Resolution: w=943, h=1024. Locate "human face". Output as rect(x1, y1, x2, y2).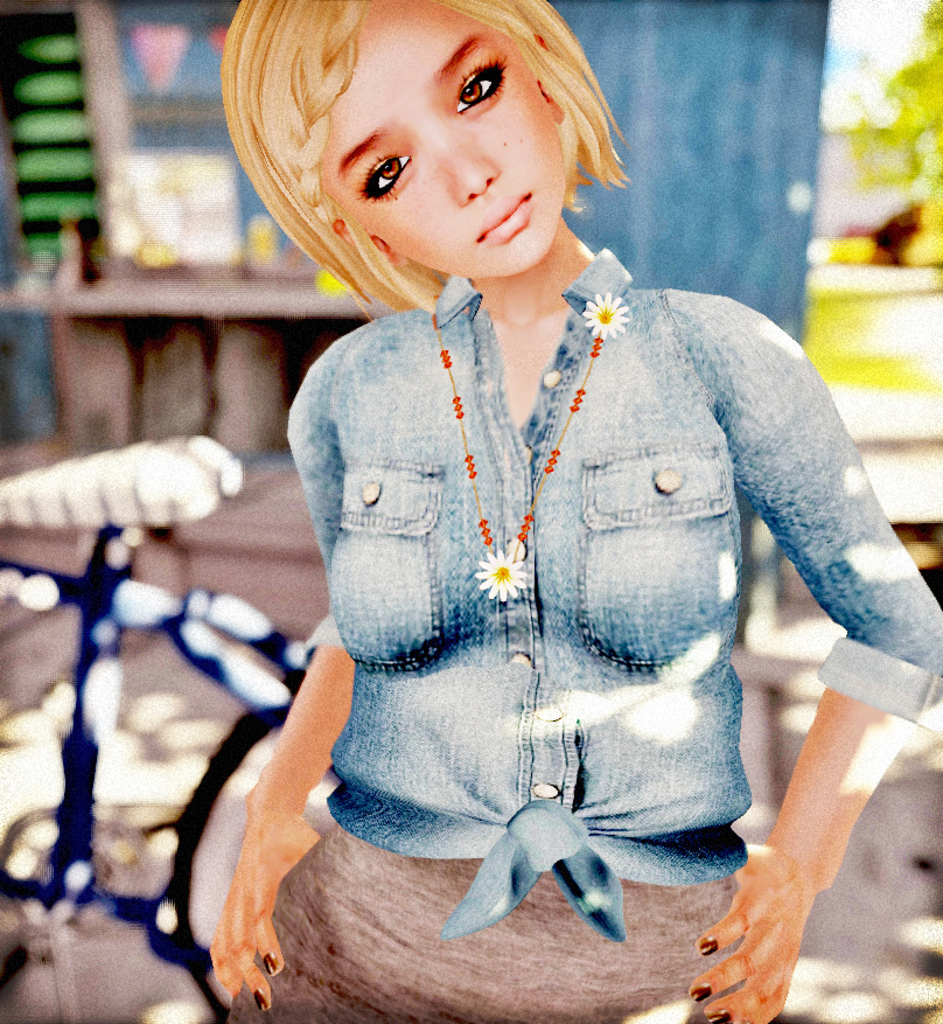
rect(328, 0, 566, 277).
